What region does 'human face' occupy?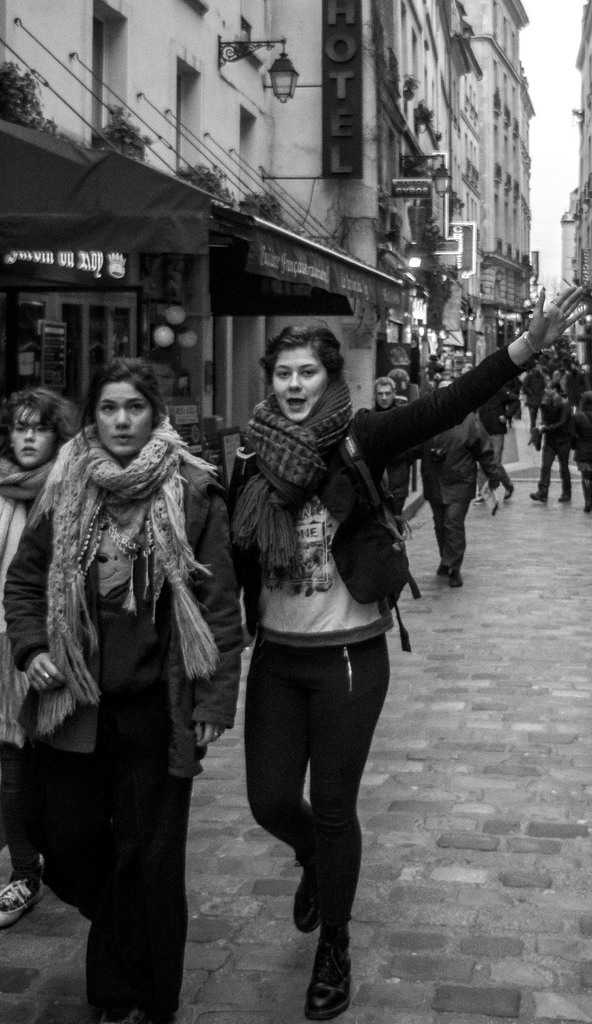
pyautogui.locateOnScreen(93, 383, 151, 461).
